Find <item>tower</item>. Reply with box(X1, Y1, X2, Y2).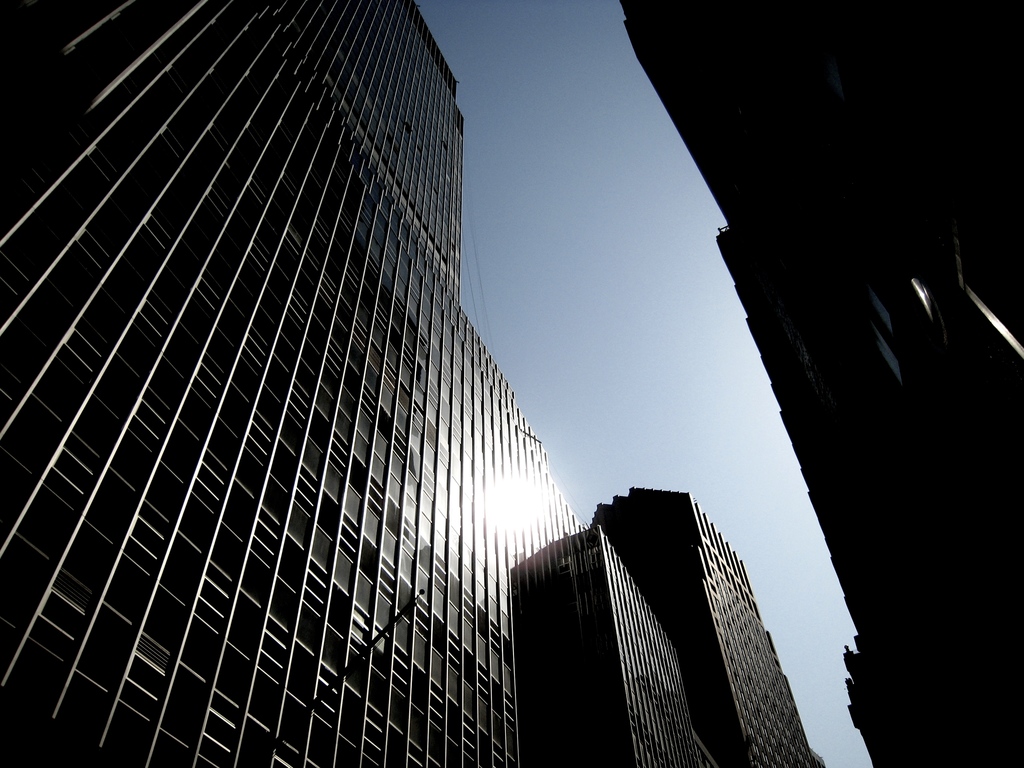
box(3, 0, 822, 767).
